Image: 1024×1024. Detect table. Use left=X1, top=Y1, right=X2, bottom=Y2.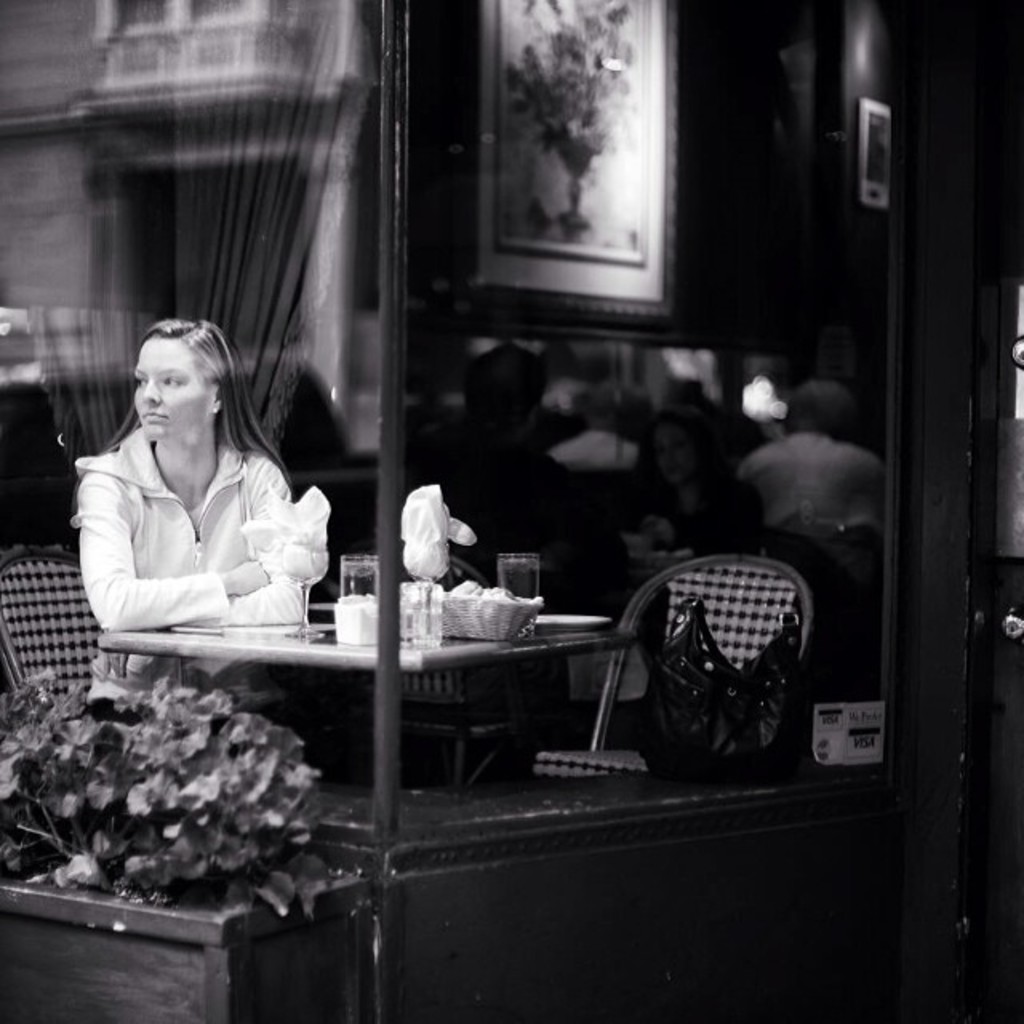
left=83, top=533, right=587, bottom=816.
